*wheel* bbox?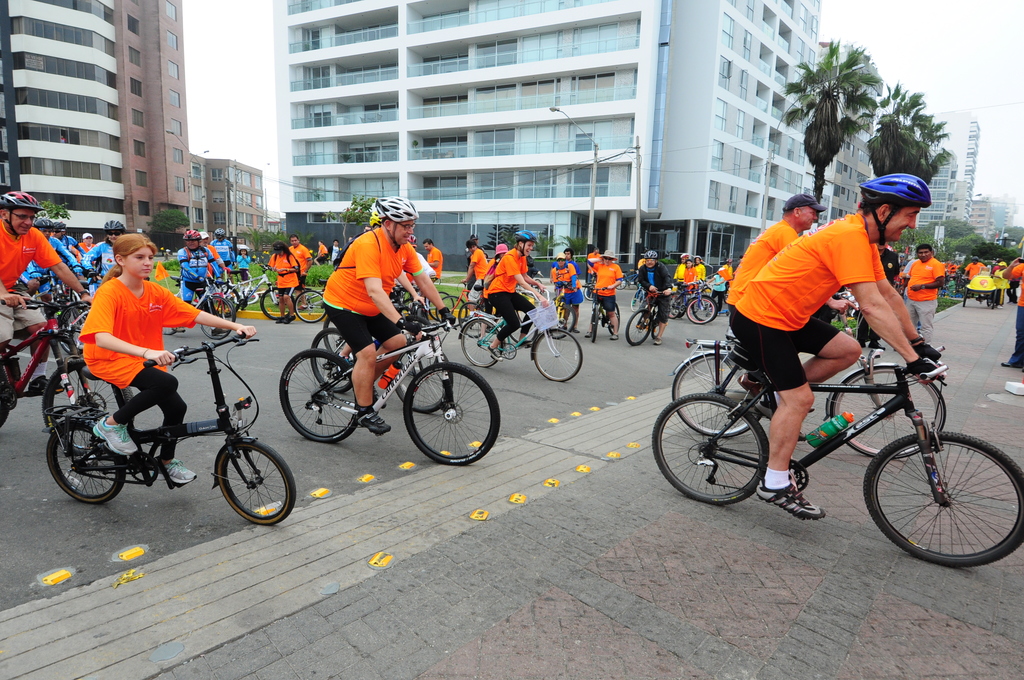
532 324 582 389
